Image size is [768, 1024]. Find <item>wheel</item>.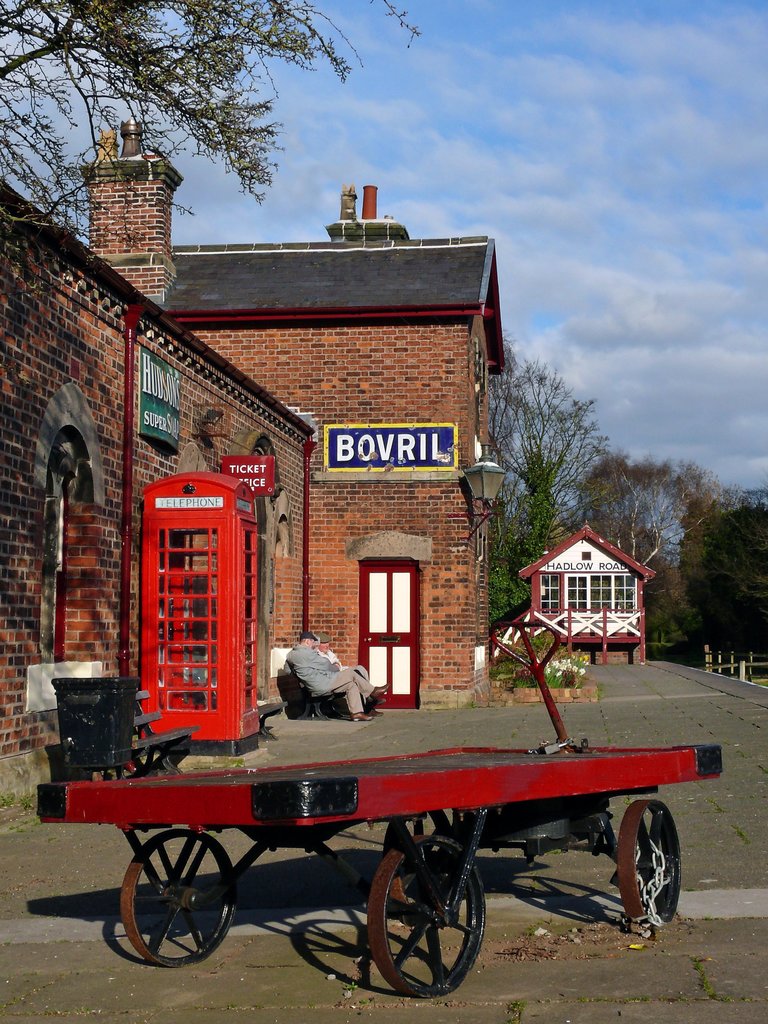
122:825:238:972.
